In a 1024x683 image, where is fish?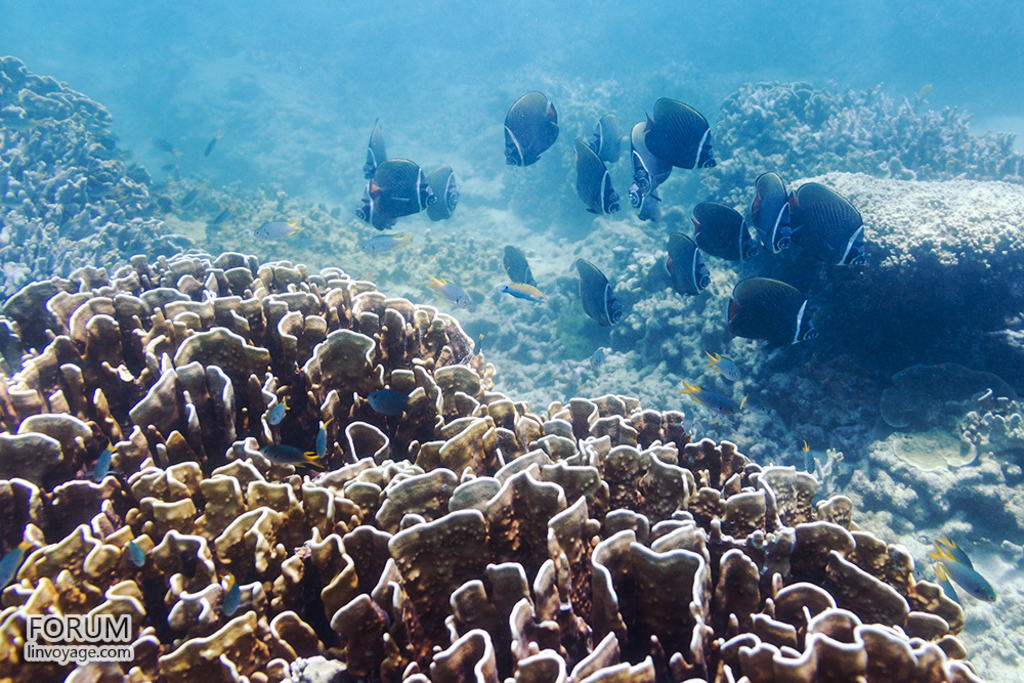
bbox(755, 163, 791, 264).
